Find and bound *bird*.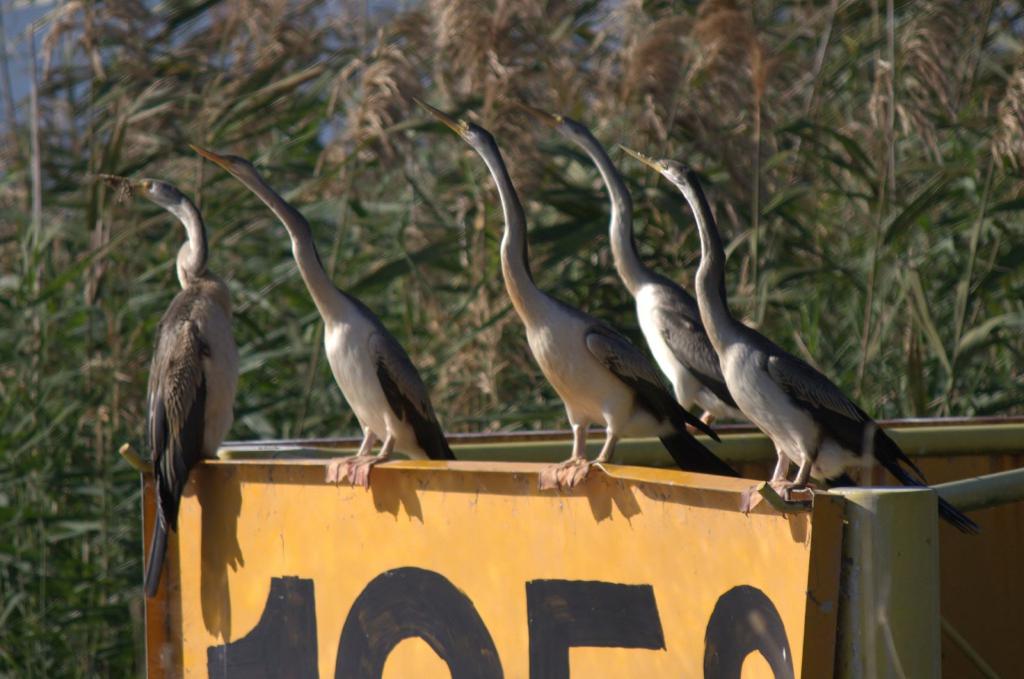
Bound: BBox(392, 95, 762, 510).
